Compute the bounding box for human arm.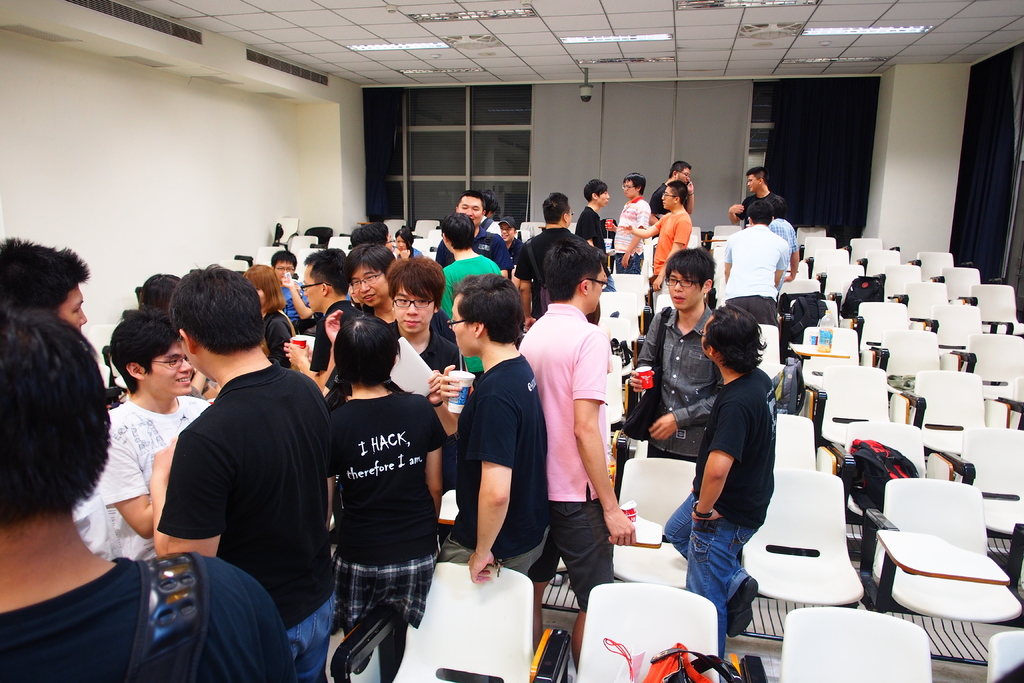
(277, 339, 333, 399).
